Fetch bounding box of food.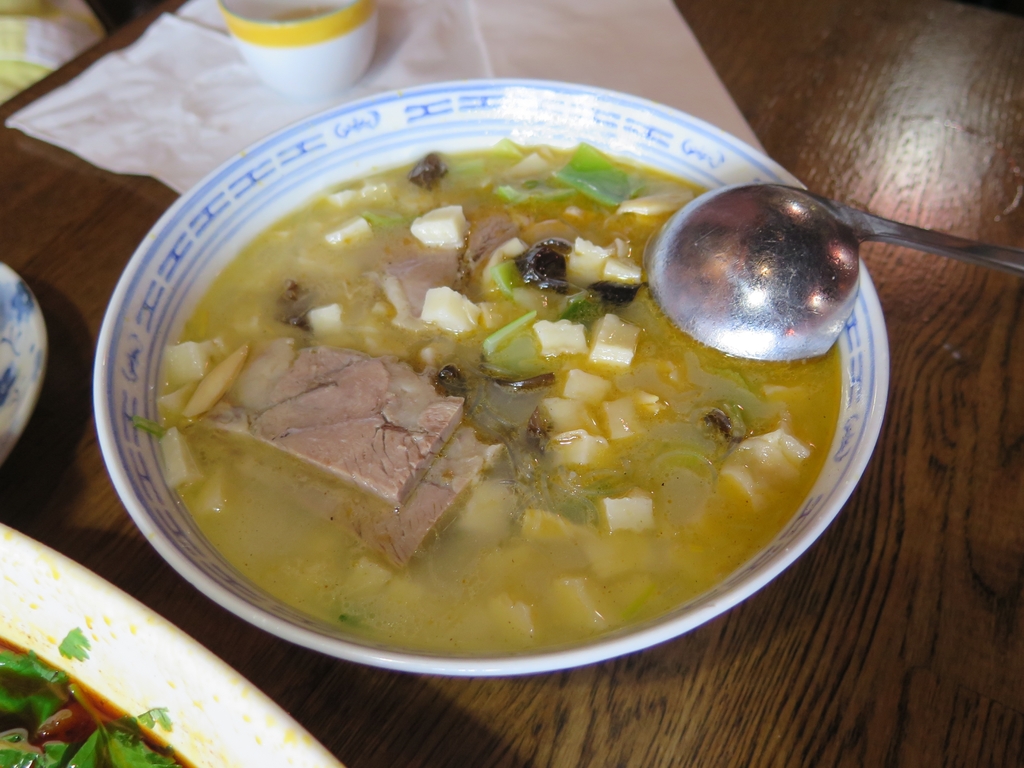
Bbox: [left=0, top=628, right=189, bottom=767].
